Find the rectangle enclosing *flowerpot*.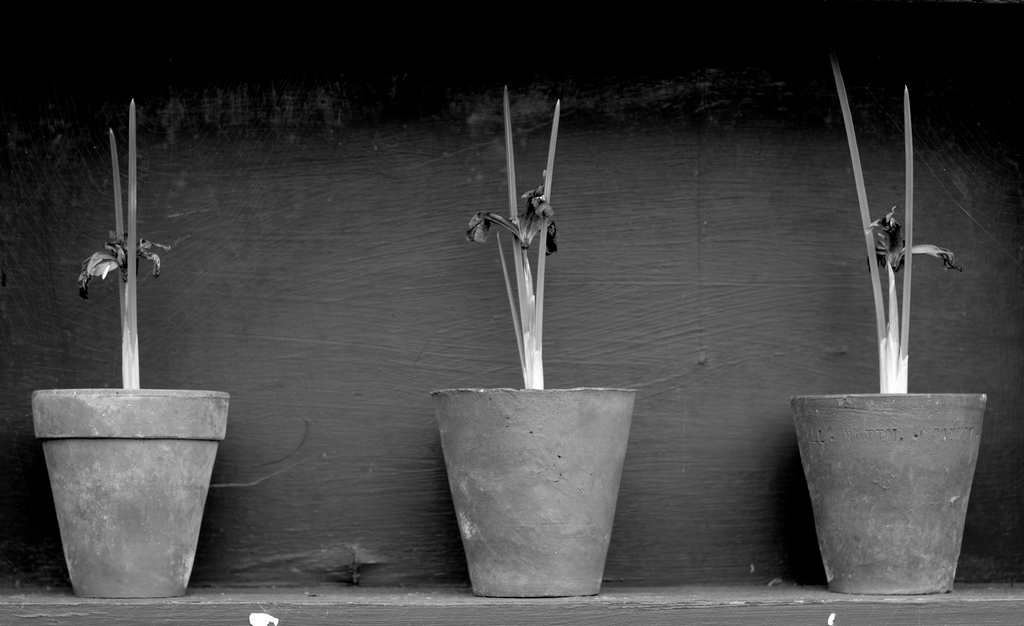
l=785, t=389, r=987, b=590.
